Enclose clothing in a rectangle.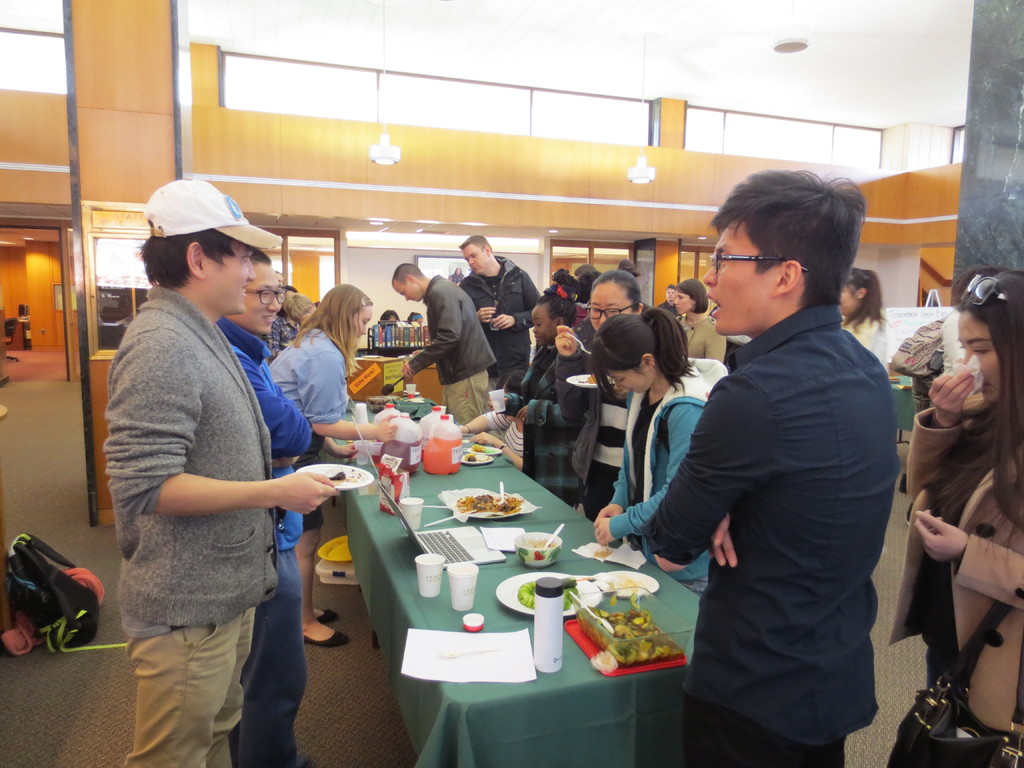
[453,253,540,368].
